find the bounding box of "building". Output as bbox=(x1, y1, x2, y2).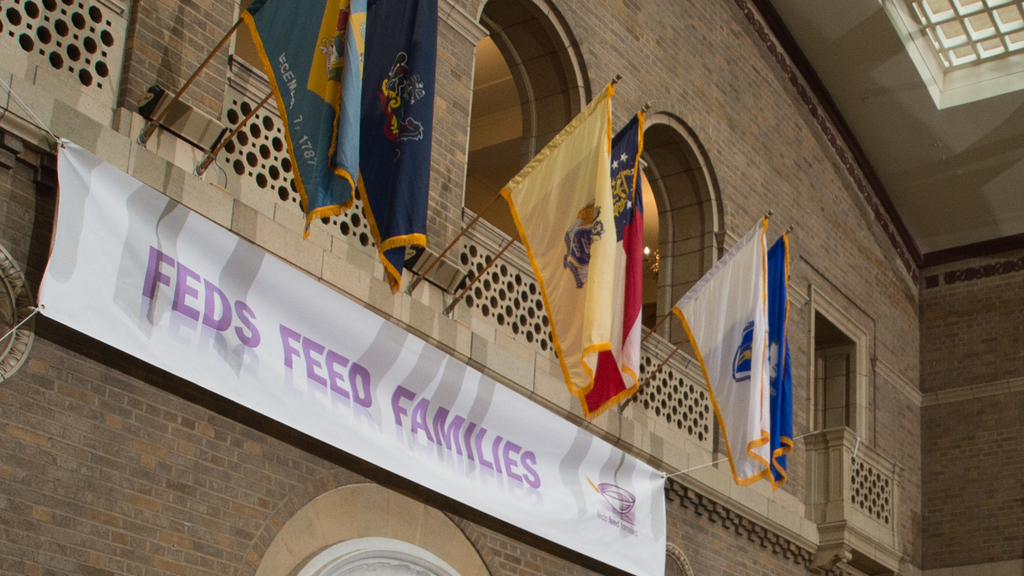
bbox=(0, 0, 1023, 575).
